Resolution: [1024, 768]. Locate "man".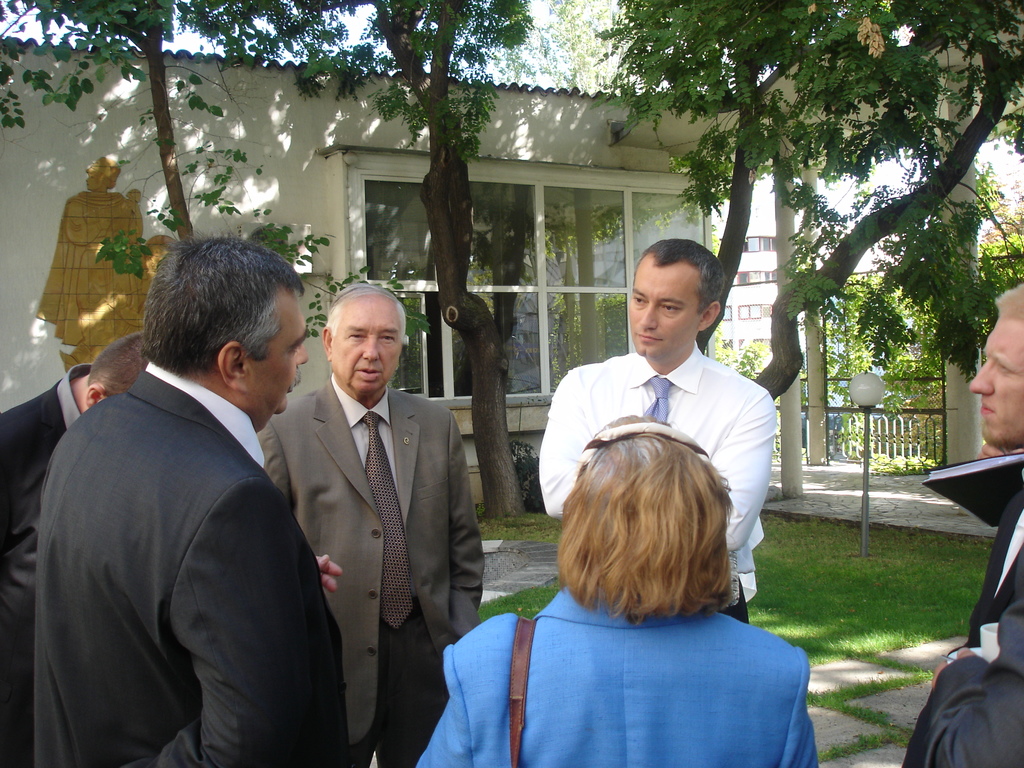
[left=0, top=325, right=145, bottom=767].
